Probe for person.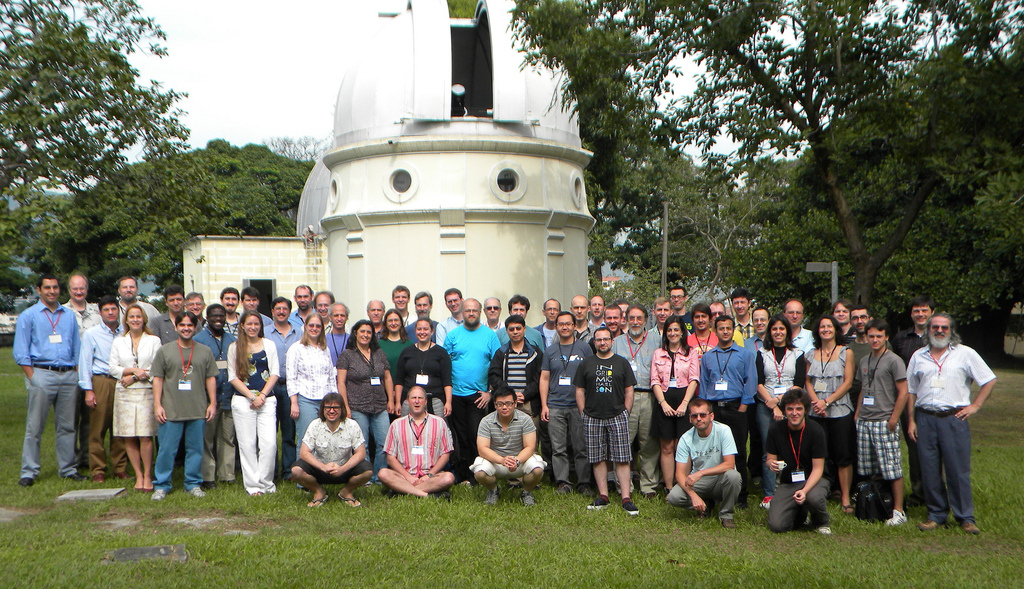
Probe result: bbox=[447, 305, 502, 454].
